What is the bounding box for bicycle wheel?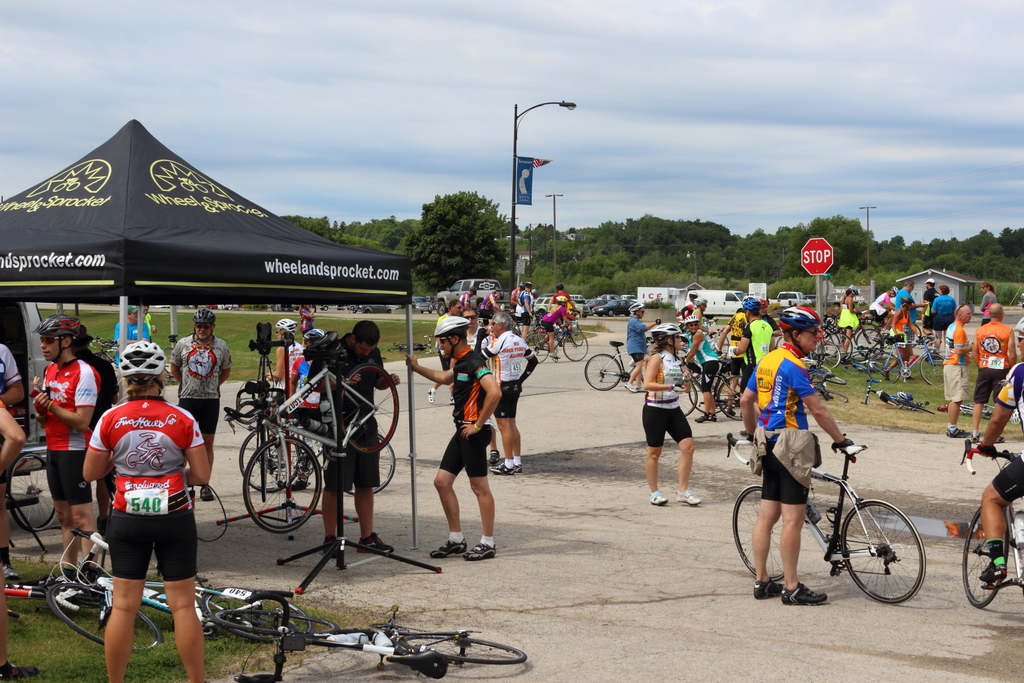
select_region(217, 584, 286, 649).
